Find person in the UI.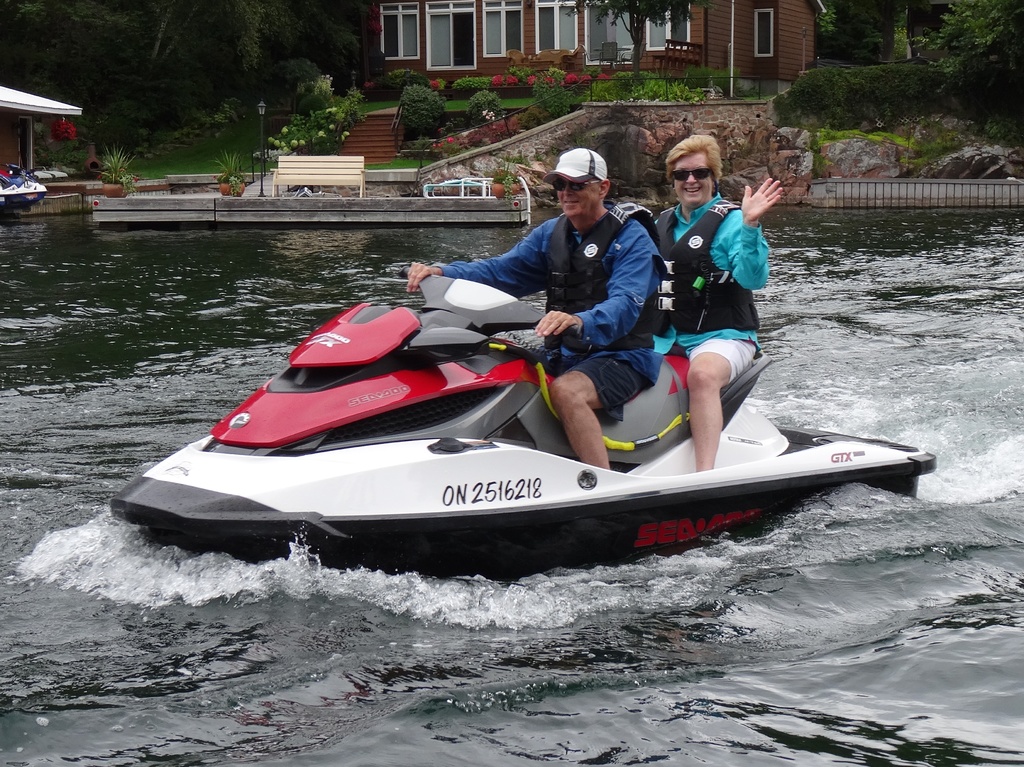
UI element at Rect(646, 130, 785, 474).
